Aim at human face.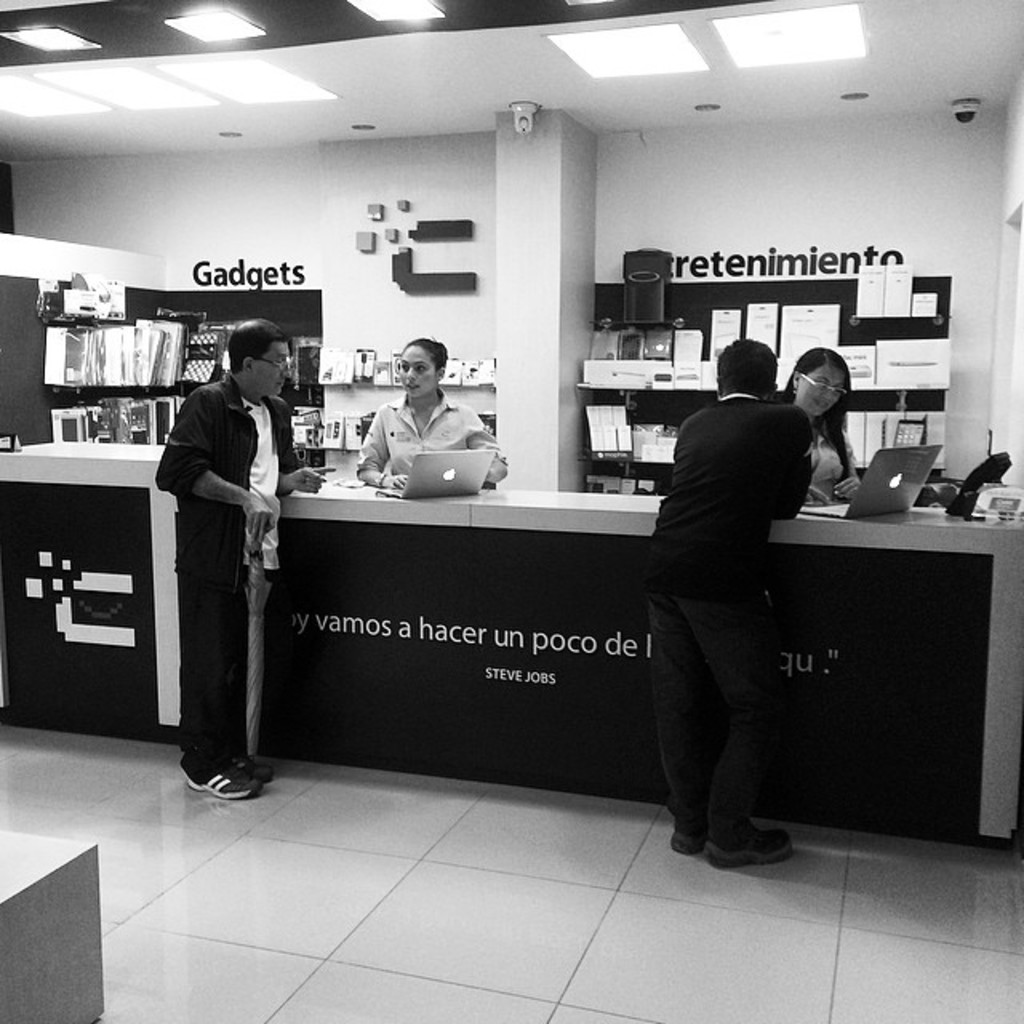
Aimed at l=398, t=344, r=435, b=397.
